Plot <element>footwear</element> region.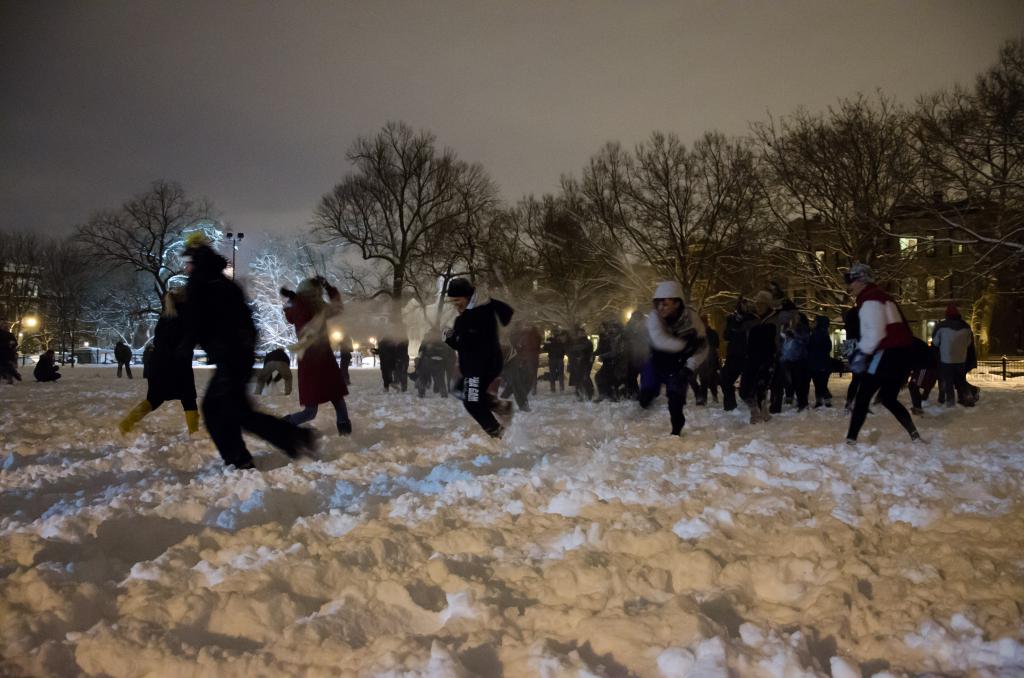
Plotted at 960:394:973:408.
